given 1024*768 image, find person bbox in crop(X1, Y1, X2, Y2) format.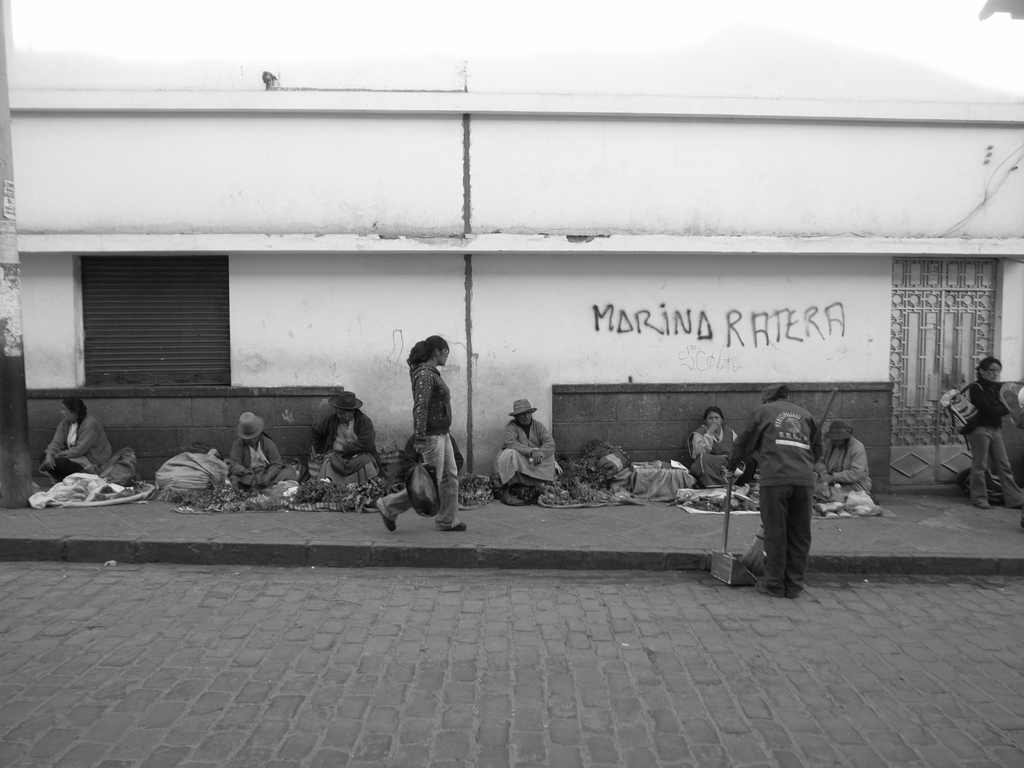
crop(679, 400, 756, 492).
